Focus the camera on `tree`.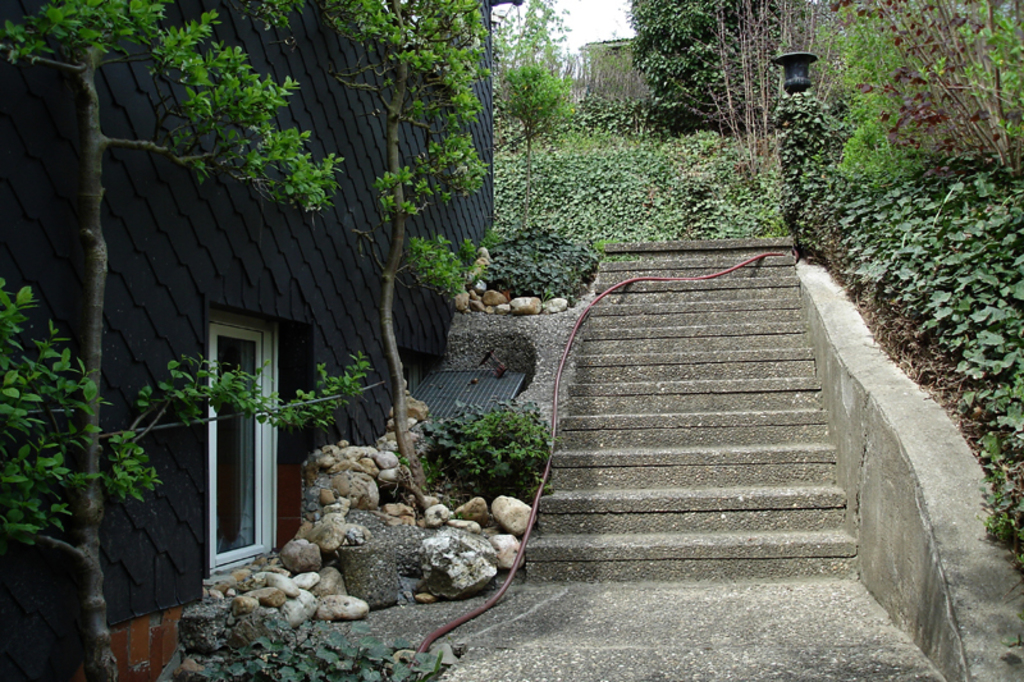
Focus region: 227 0 490 514.
